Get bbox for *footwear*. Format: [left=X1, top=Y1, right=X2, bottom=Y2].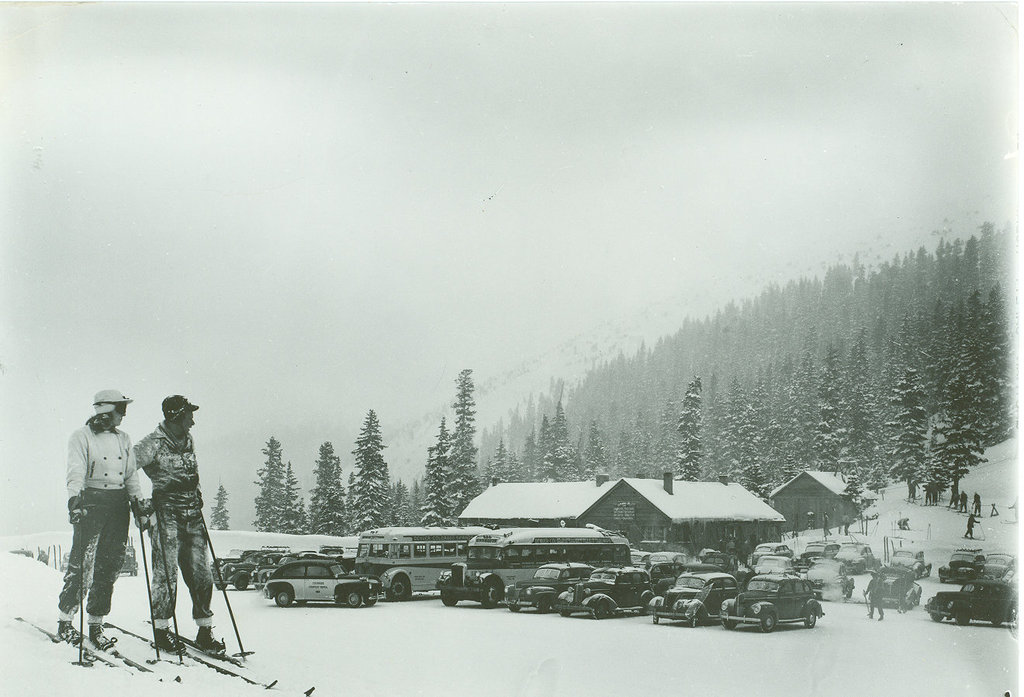
[left=97, top=626, right=116, bottom=654].
